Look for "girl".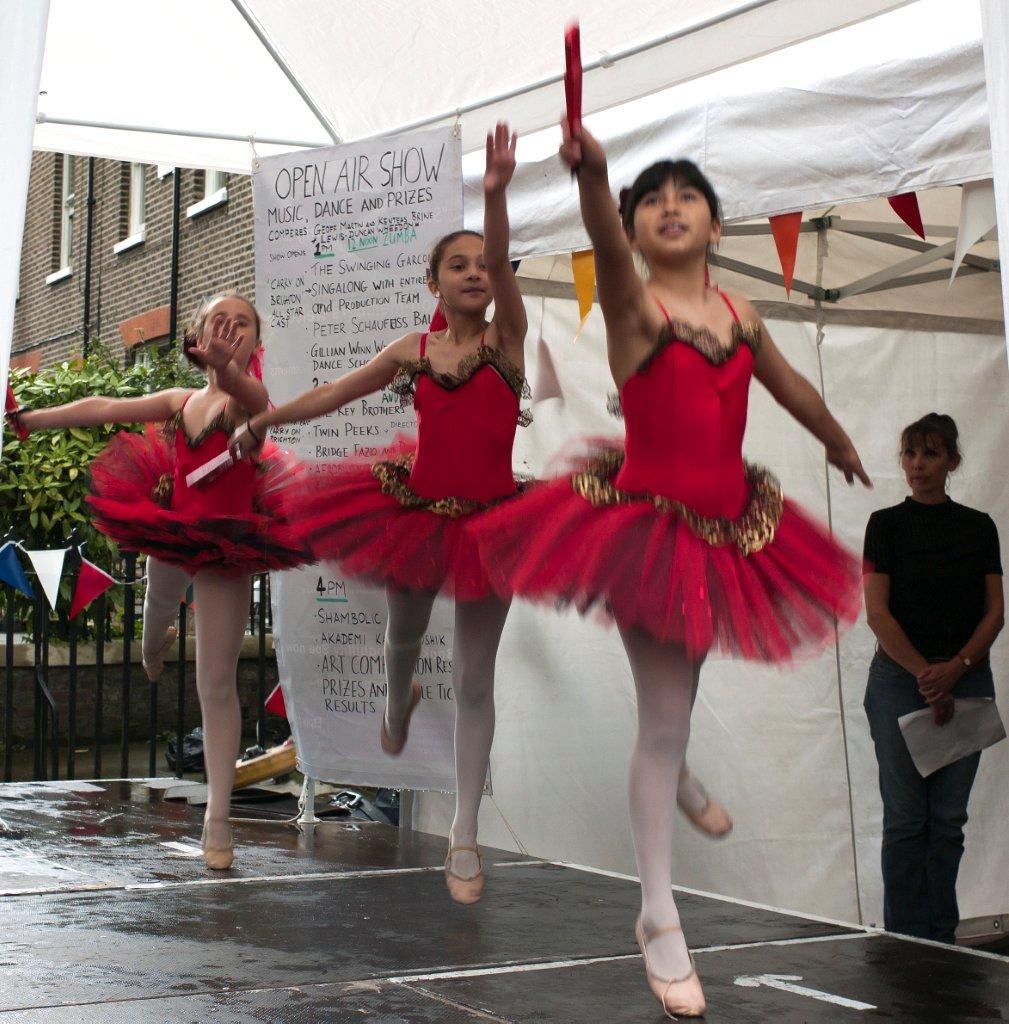
Found: [x1=9, y1=286, x2=315, y2=866].
